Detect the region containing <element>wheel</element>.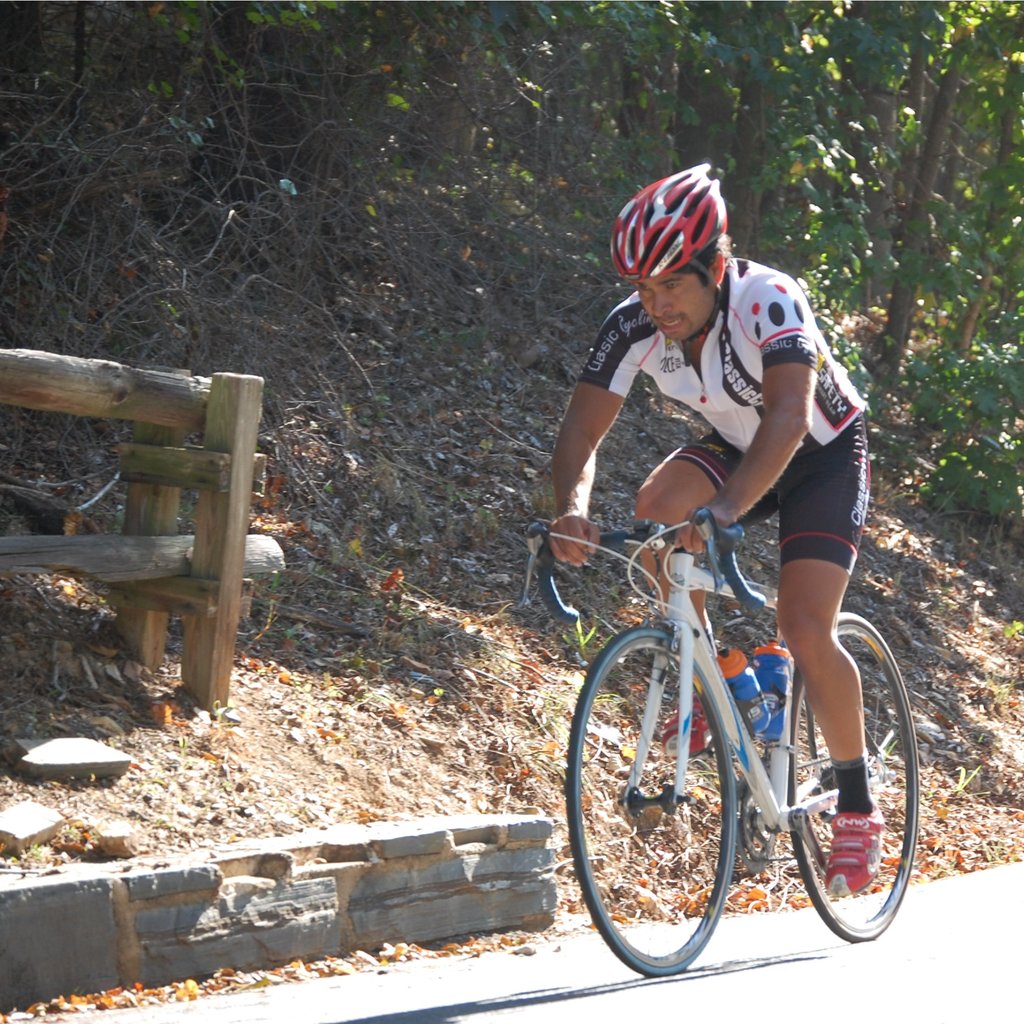
left=796, top=614, right=919, bottom=940.
